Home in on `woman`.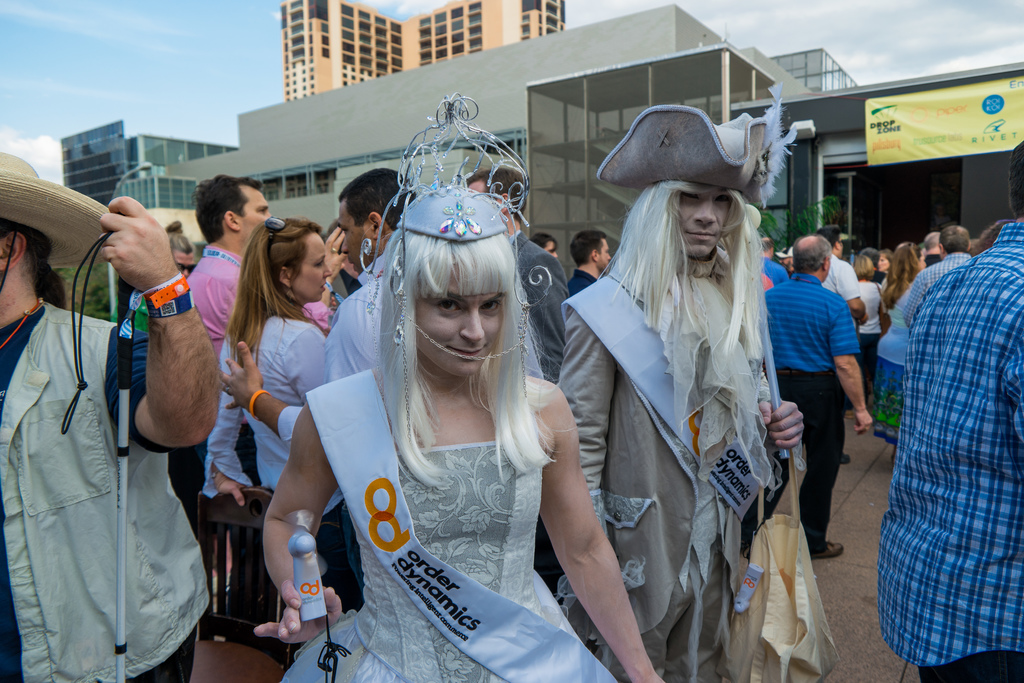
Homed in at bbox=(850, 249, 889, 374).
